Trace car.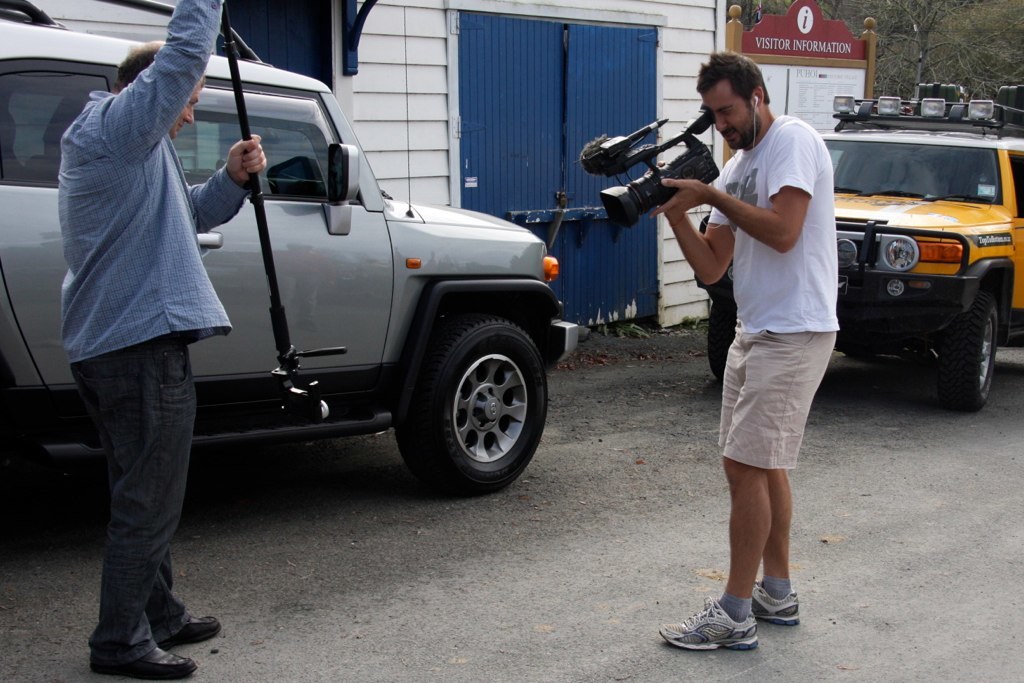
Traced to box(692, 82, 1023, 412).
